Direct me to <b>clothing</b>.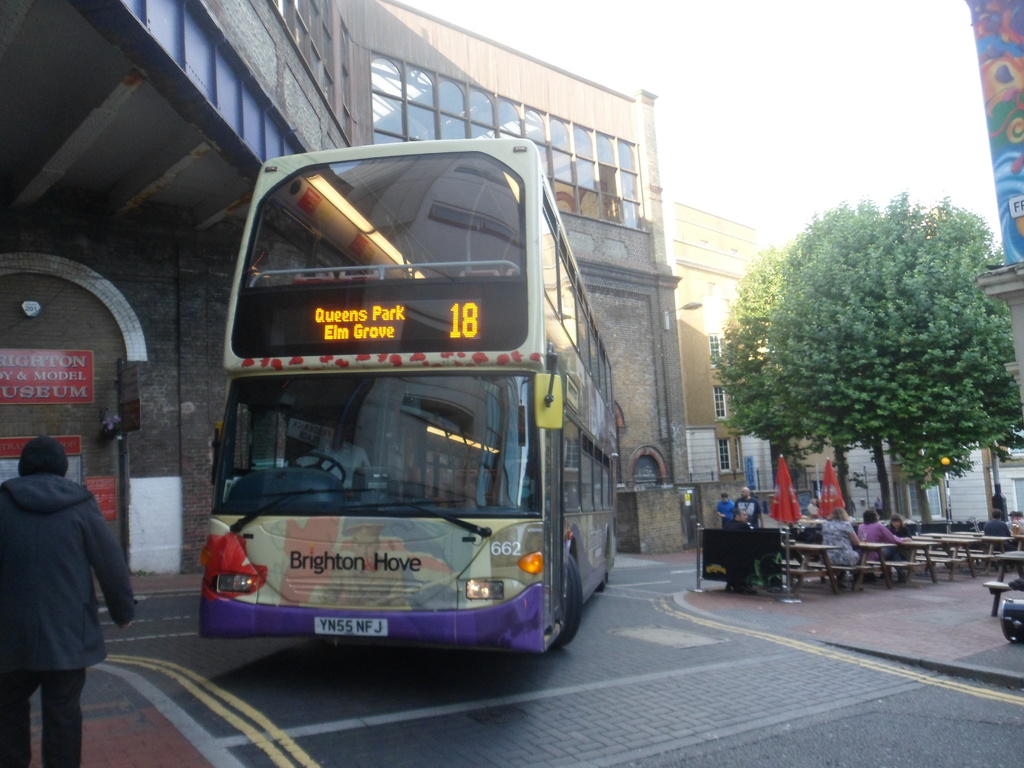
Direction: {"left": 296, "top": 440, "right": 366, "bottom": 495}.
